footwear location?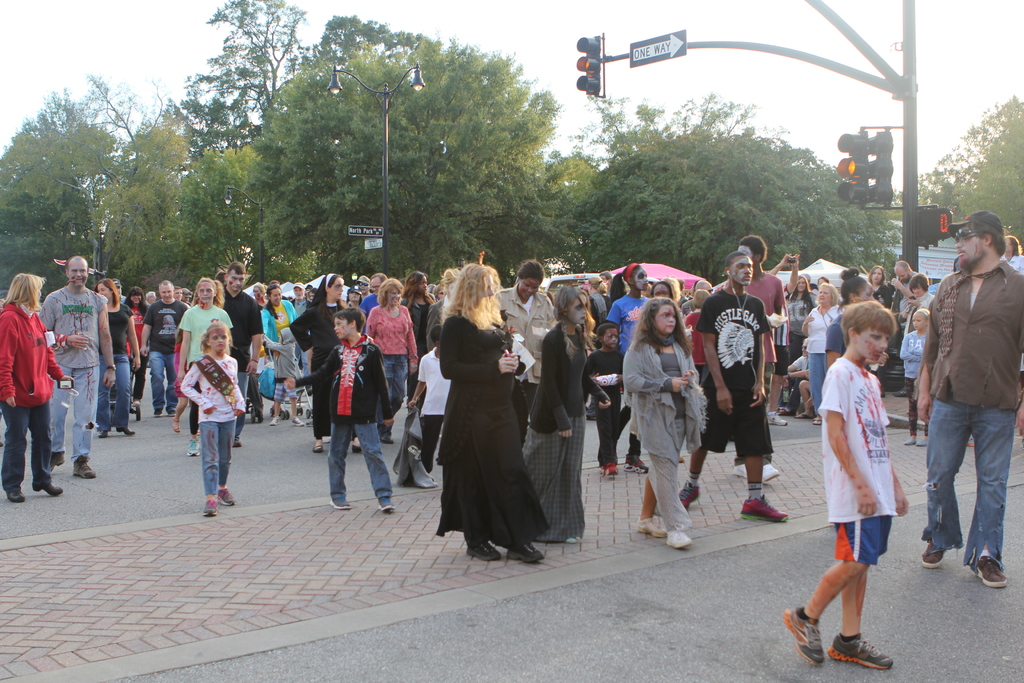
(x1=732, y1=463, x2=748, y2=478)
